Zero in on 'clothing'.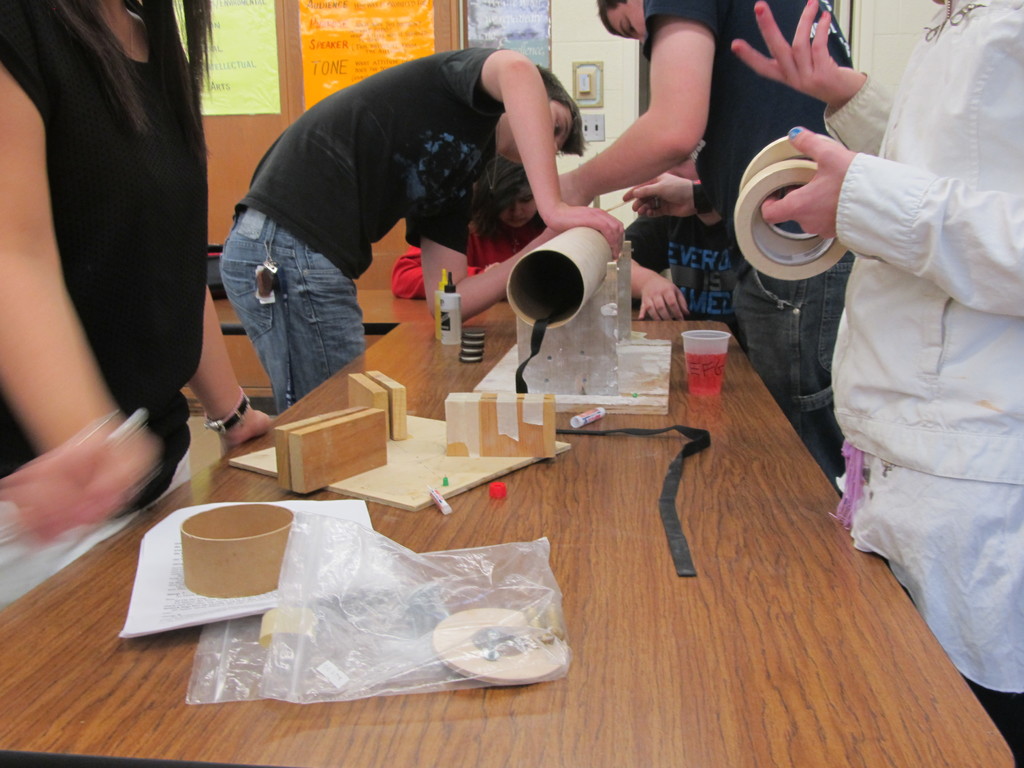
Zeroed in: 223, 48, 508, 415.
